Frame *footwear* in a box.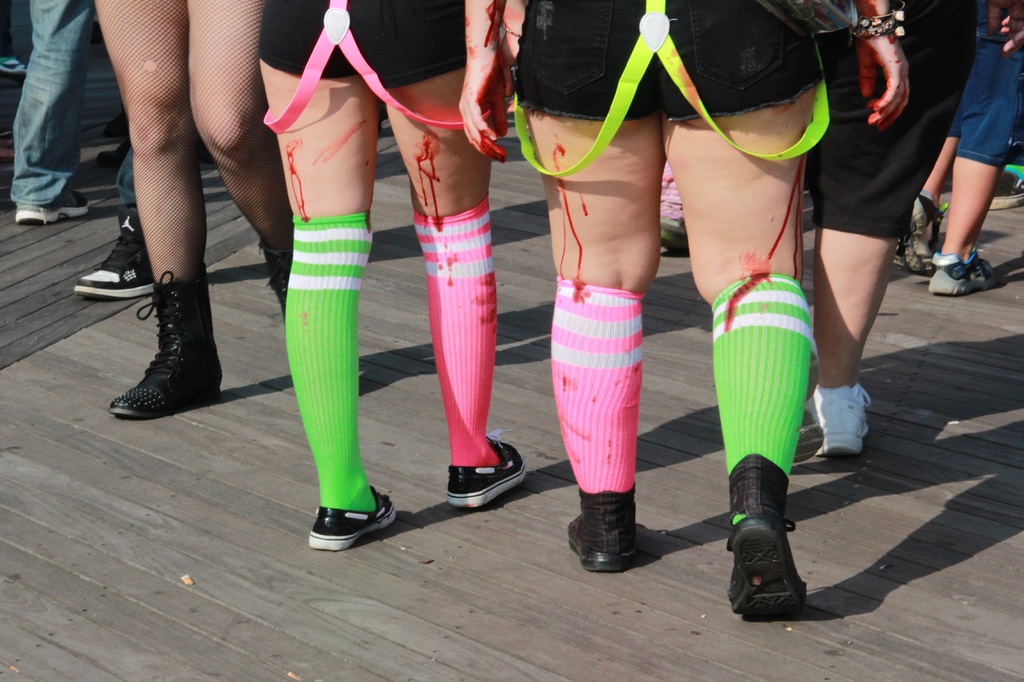
445/436/527/503.
